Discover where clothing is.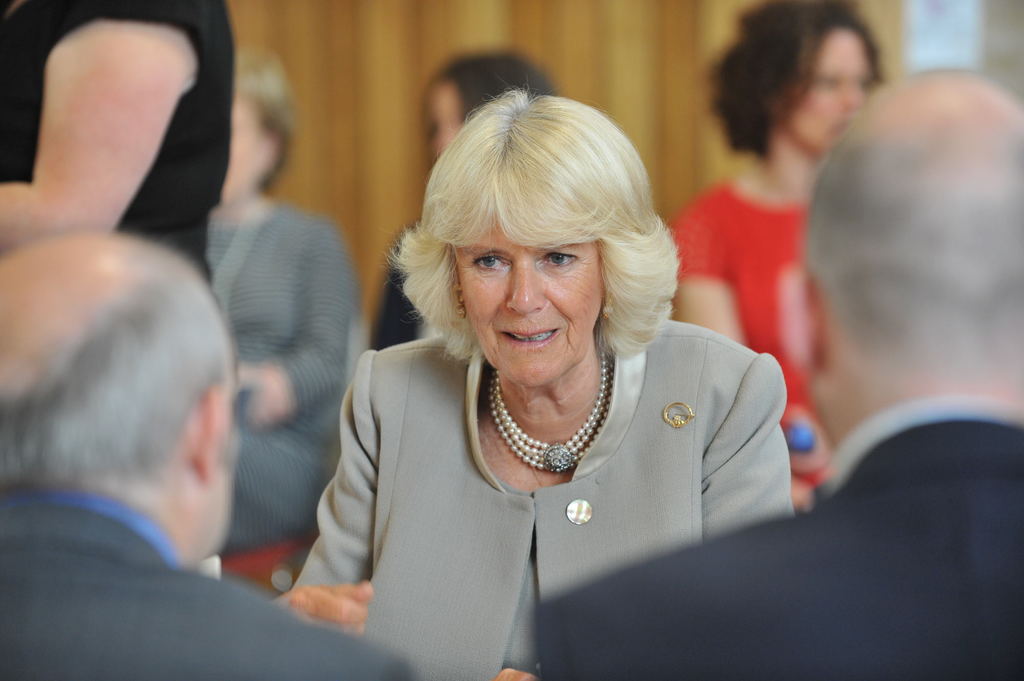
Discovered at pyautogui.locateOnScreen(277, 200, 820, 664).
